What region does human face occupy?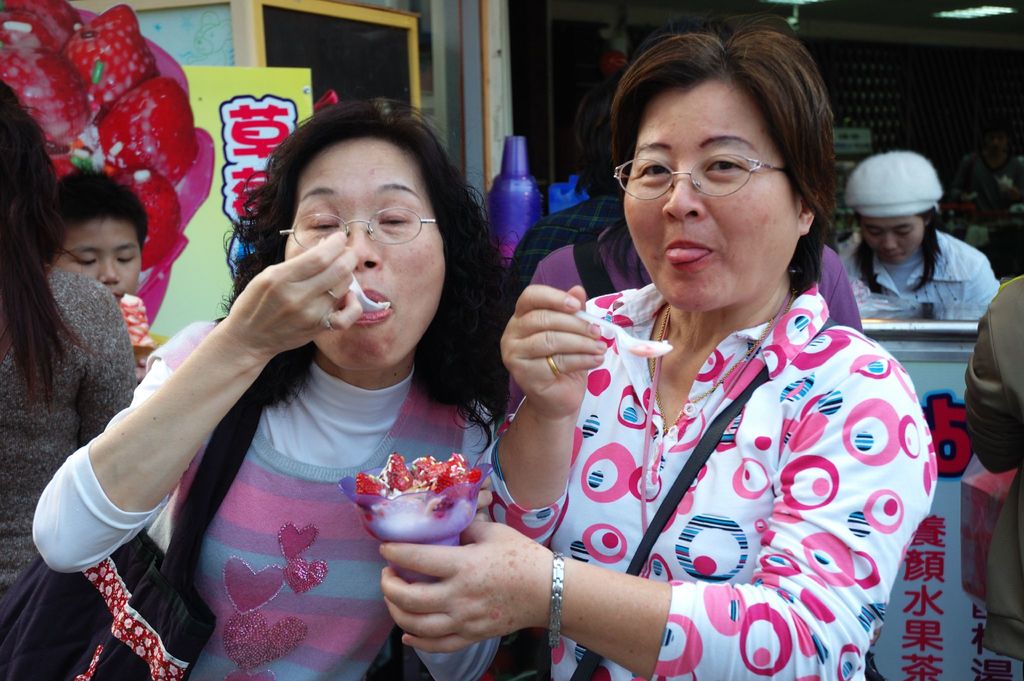
[283, 138, 444, 366].
